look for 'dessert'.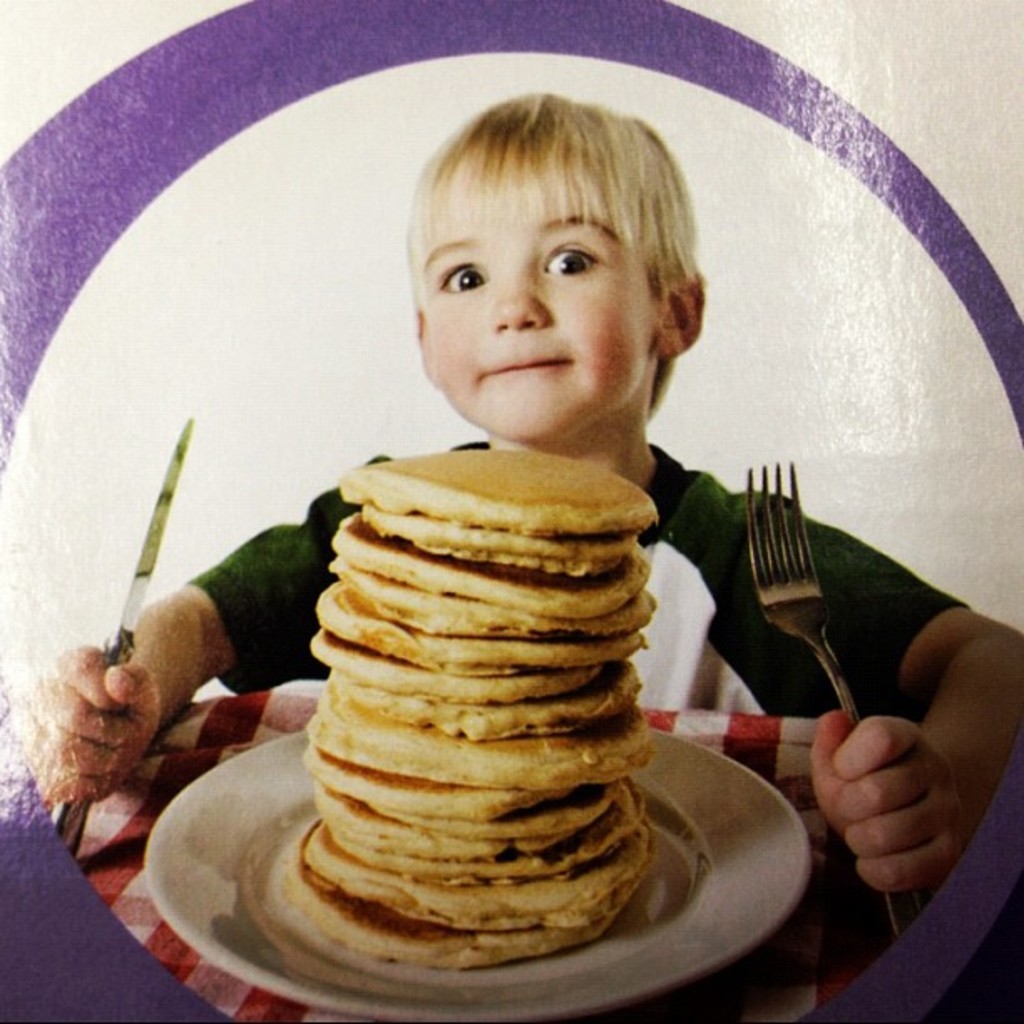
Found: (left=294, top=445, right=661, bottom=974).
